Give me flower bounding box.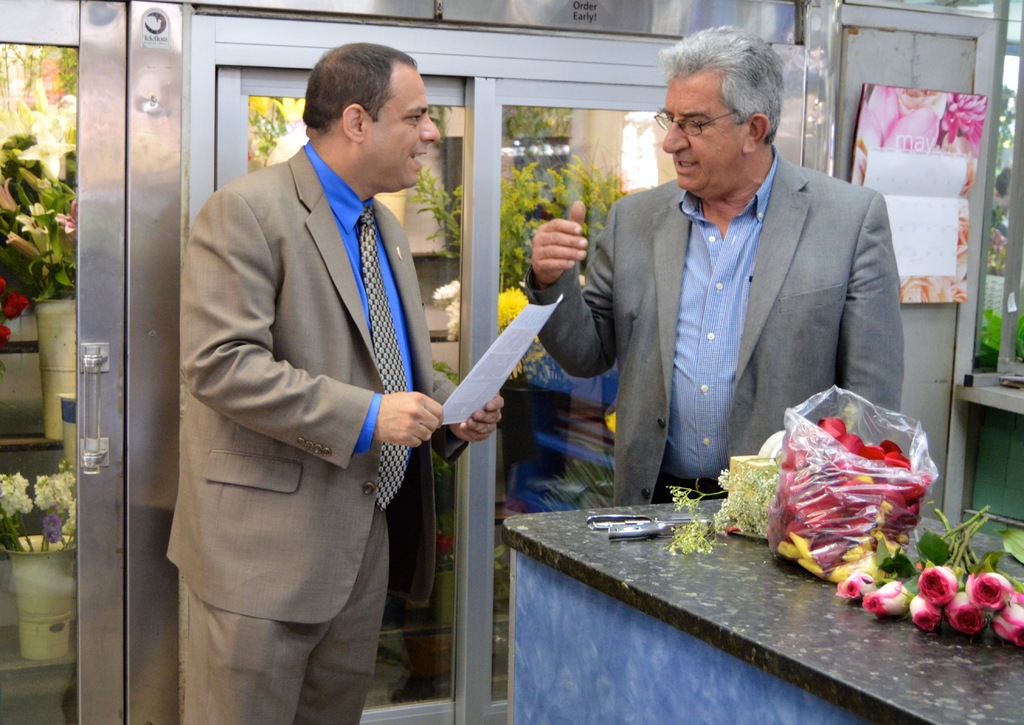
bbox=(0, 273, 5, 291).
